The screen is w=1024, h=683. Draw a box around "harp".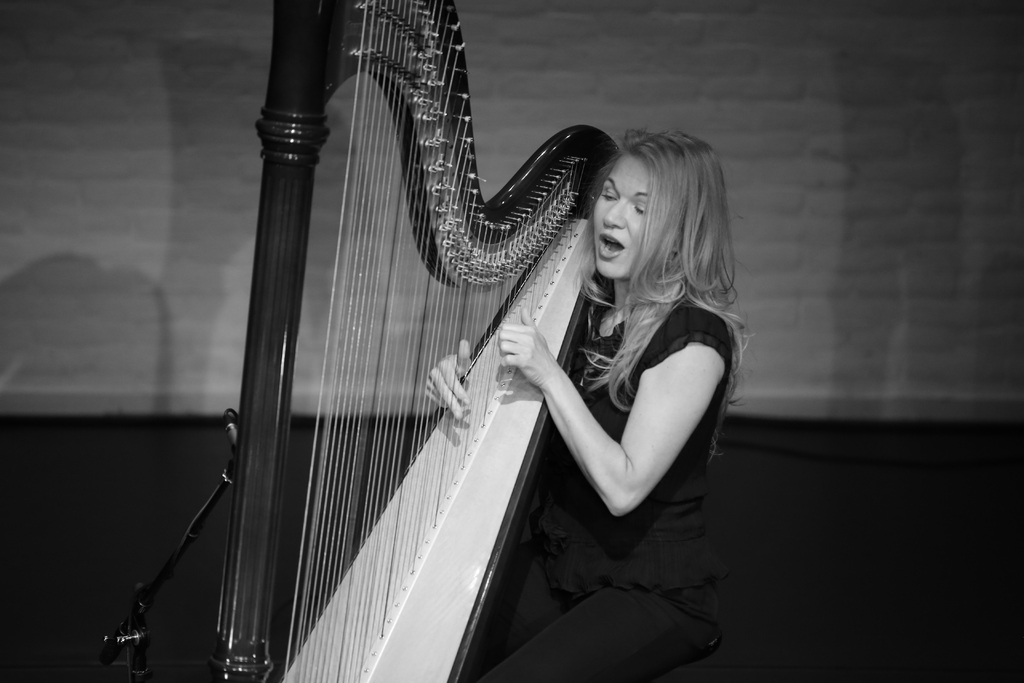
[x1=199, y1=0, x2=621, y2=682].
